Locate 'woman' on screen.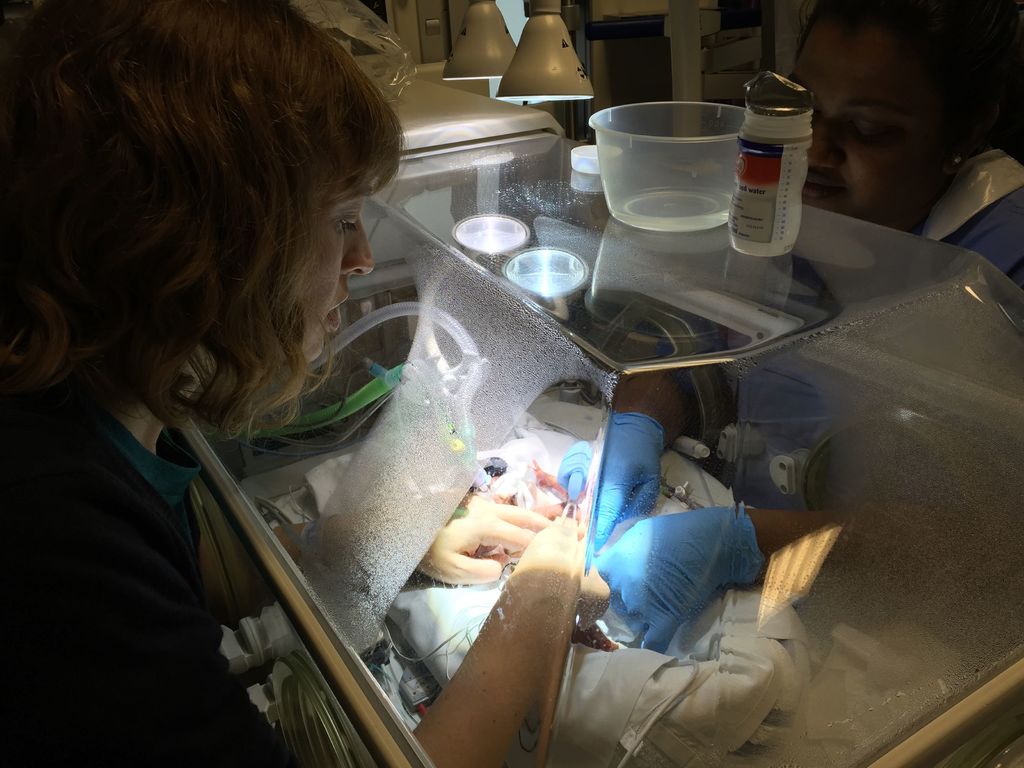
On screen at x1=0, y1=0, x2=608, y2=767.
